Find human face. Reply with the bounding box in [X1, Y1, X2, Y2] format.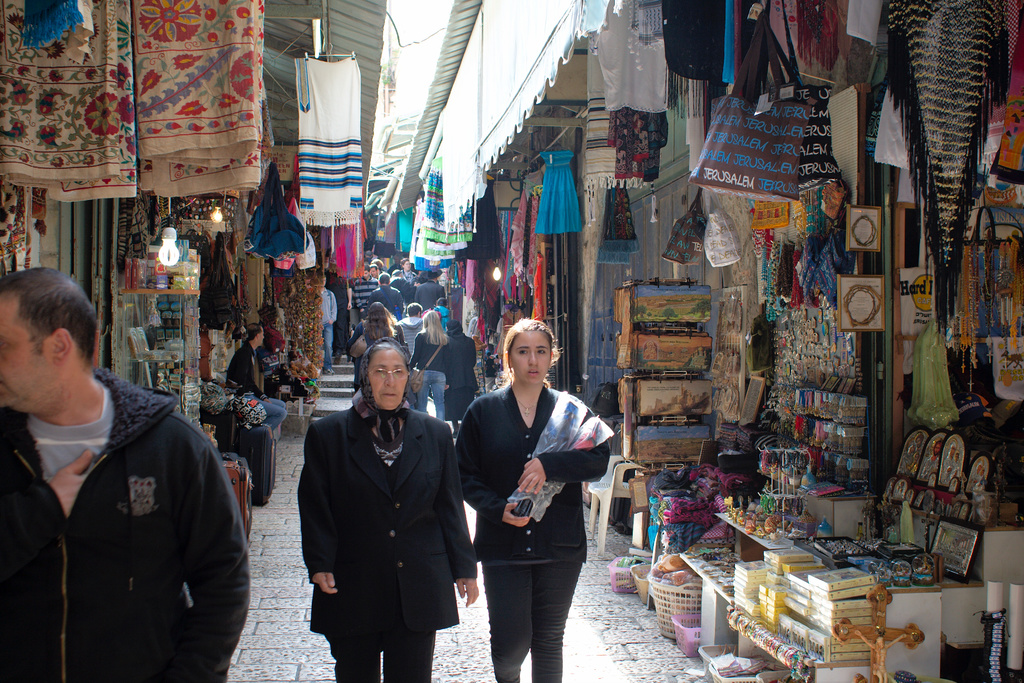
[361, 348, 412, 413].
